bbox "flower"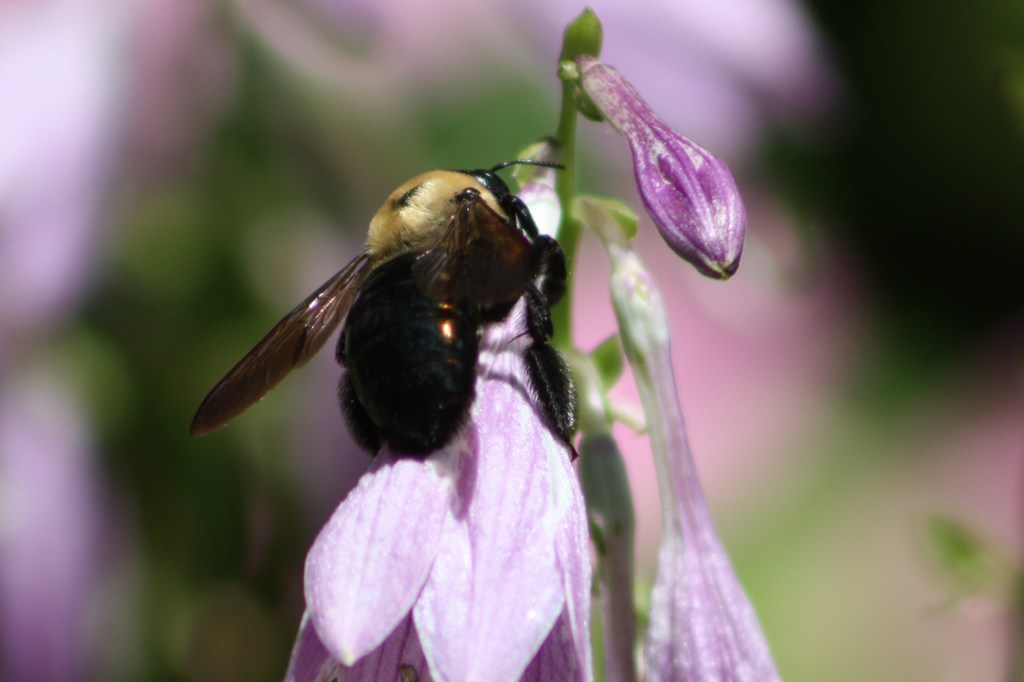
crop(280, 179, 592, 681)
